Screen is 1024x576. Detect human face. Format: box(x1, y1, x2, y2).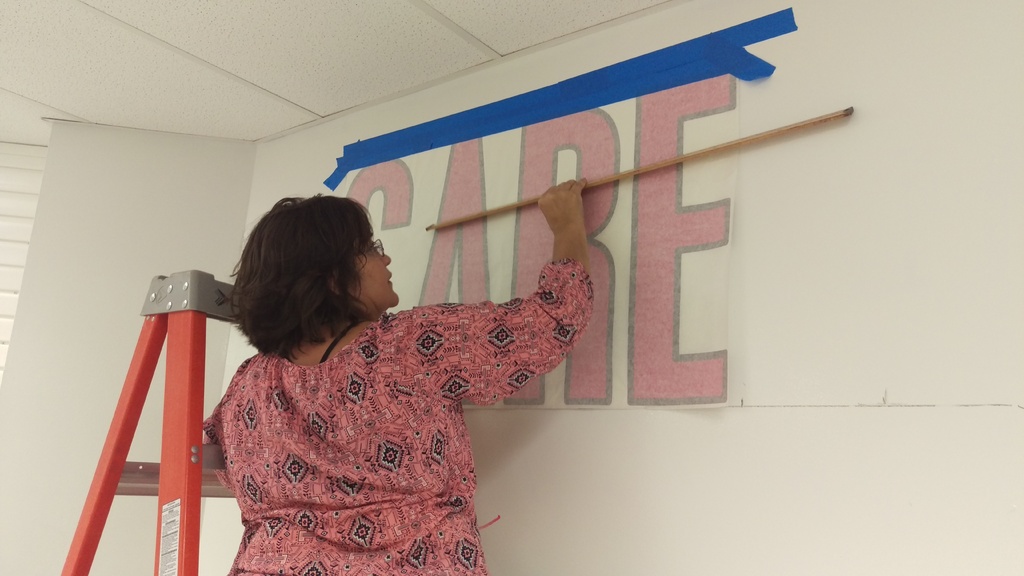
box(348, 230, 402, 312).
